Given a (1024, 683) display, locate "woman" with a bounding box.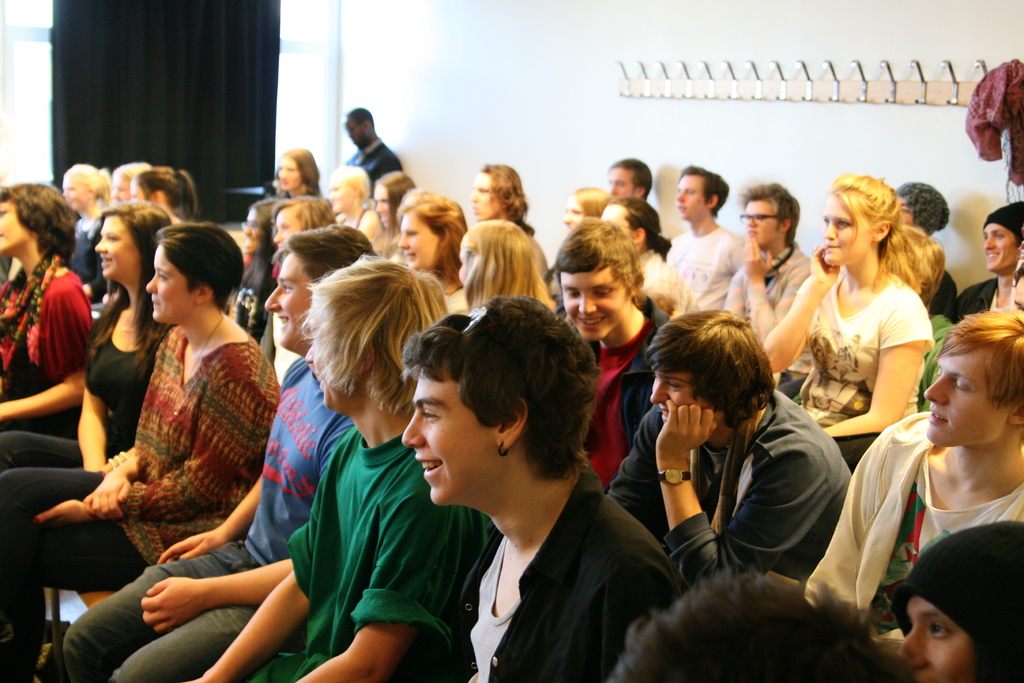
Located: select_region(457, 220, 559, 313).
